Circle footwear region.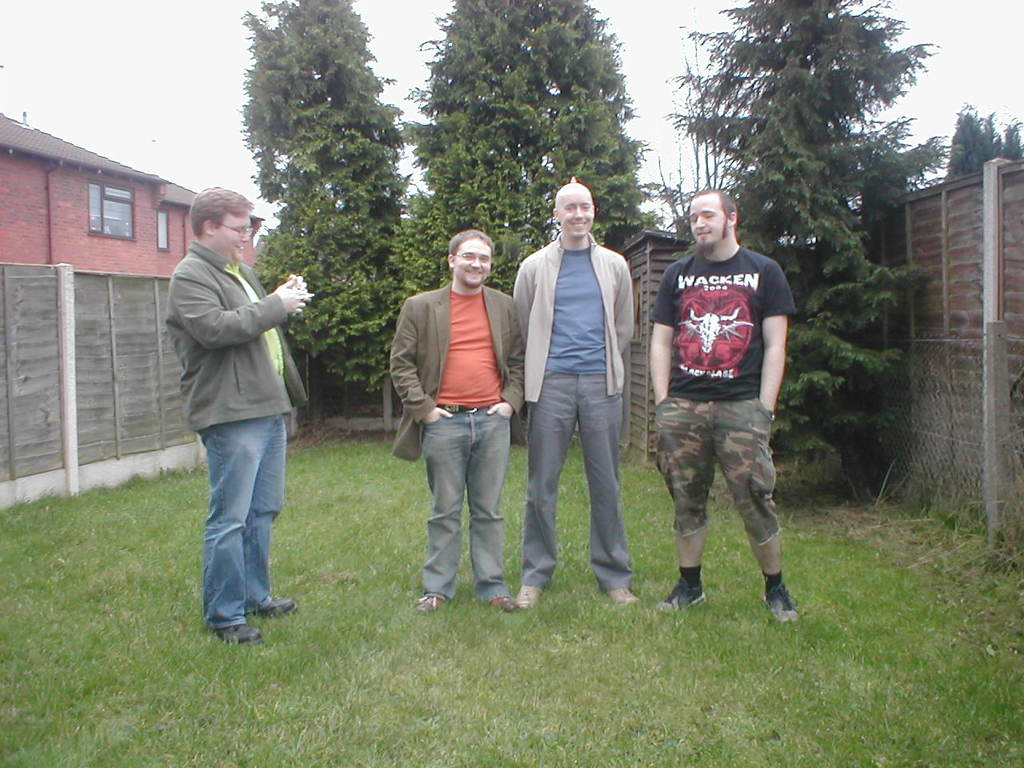
Region: bbox(610, 584, 633, 606).
